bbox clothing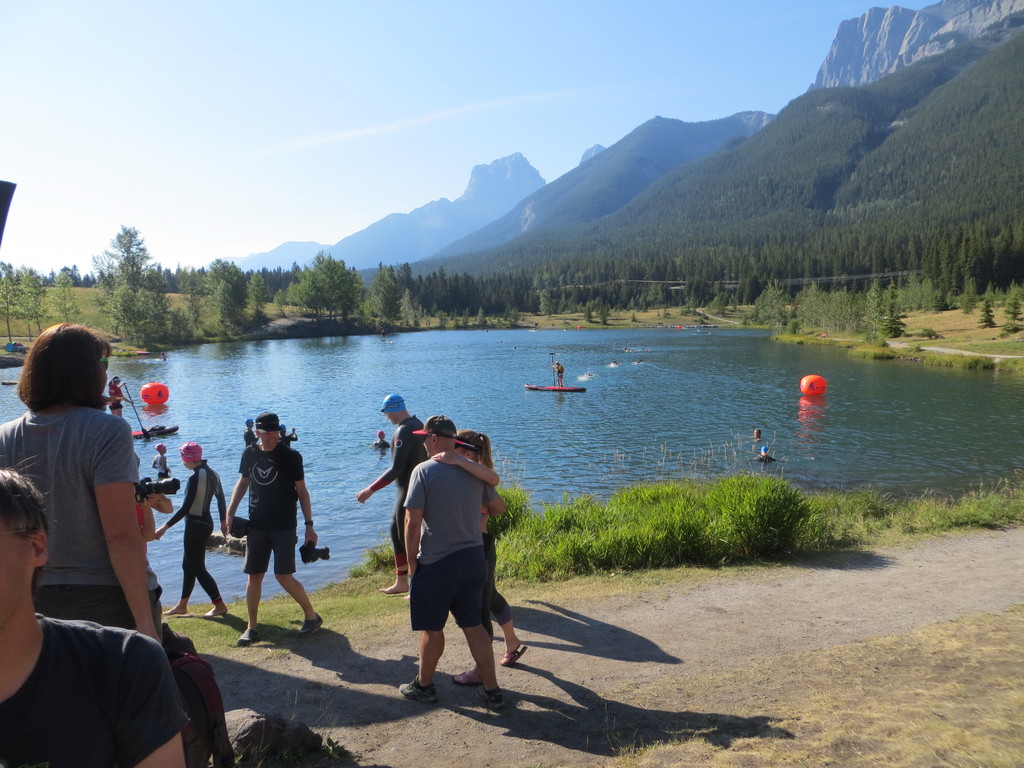
bbox=[398, 451, 477, 632]
